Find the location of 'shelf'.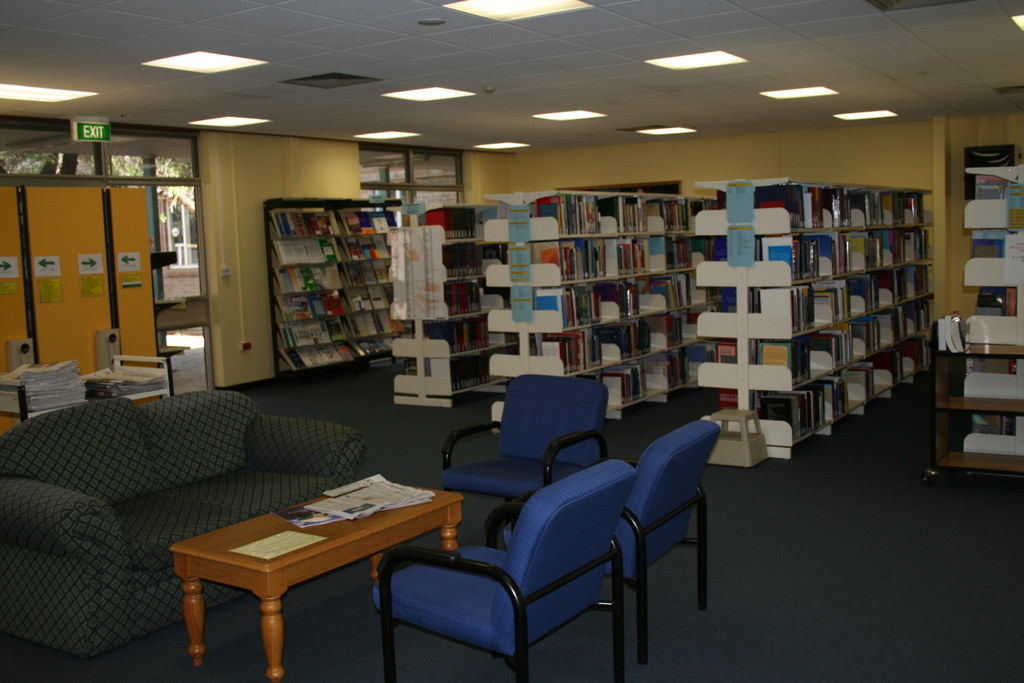
Location: box(276, 206, 347, 233).
